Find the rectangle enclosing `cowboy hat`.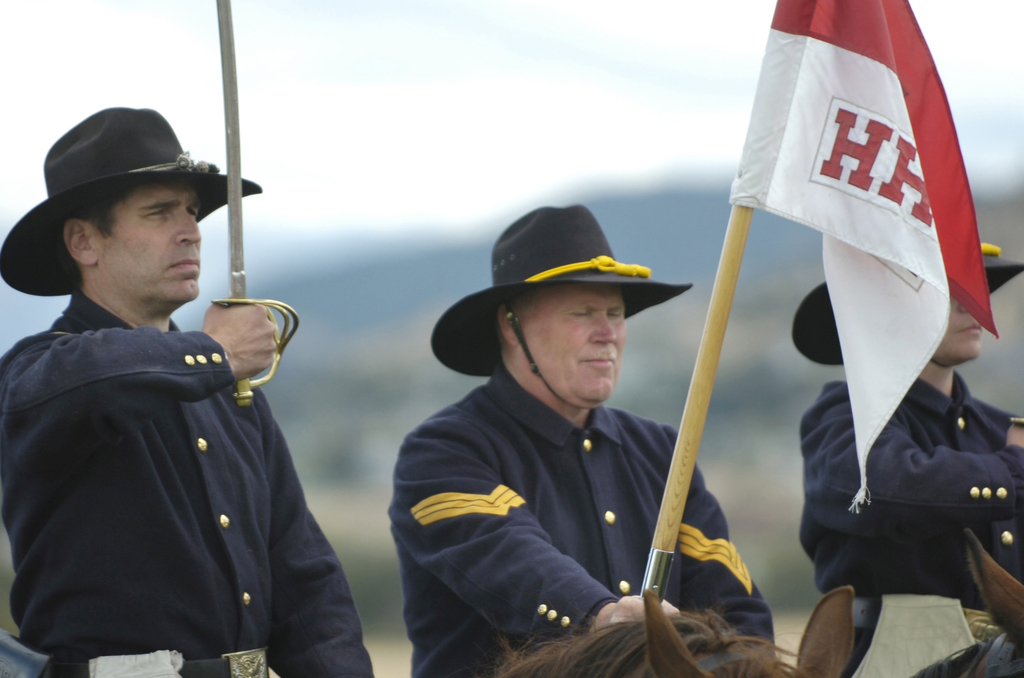
{"x1": 0, "y1": 108, "x2": 263, "y2": 295}.
